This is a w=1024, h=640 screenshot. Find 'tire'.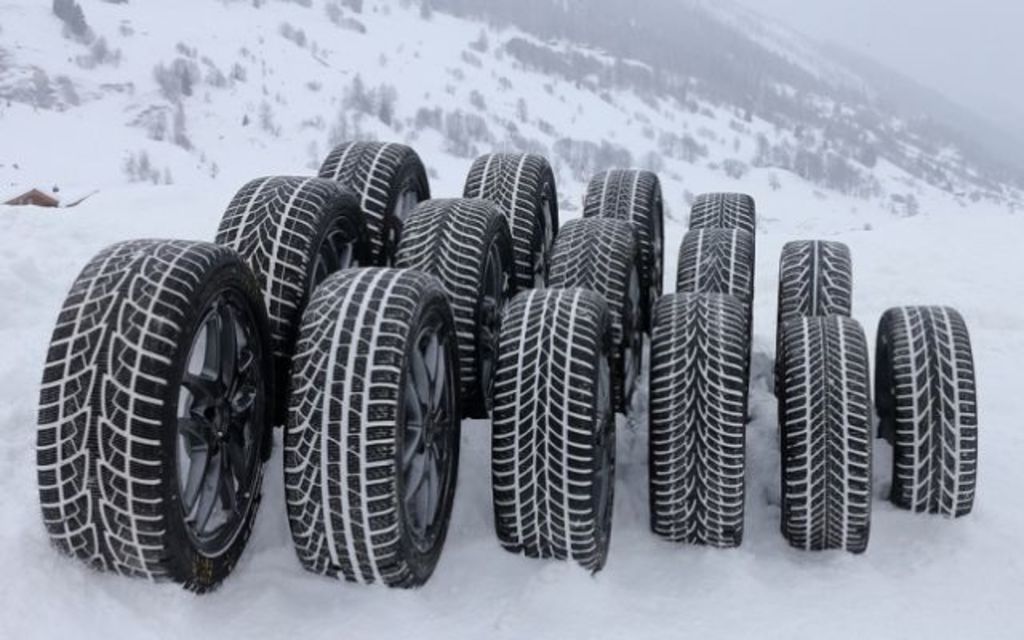
Bounding box: [x1=469, y1=149, x2=562, y2=288].
